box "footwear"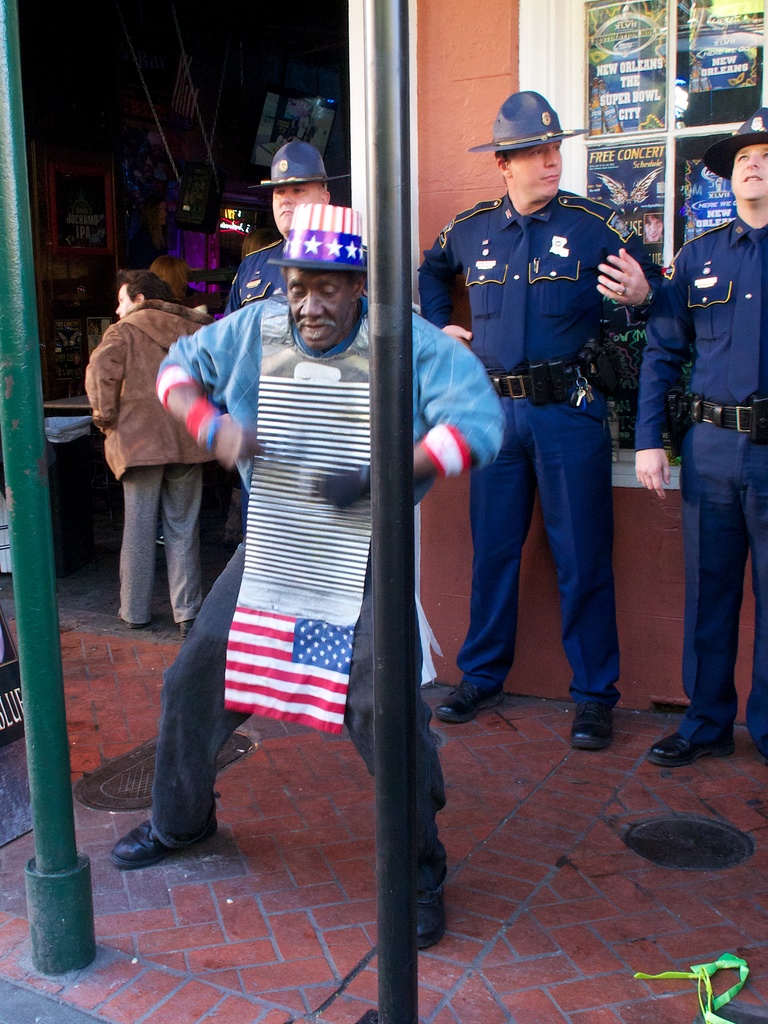
bbox=[644, 726, 737, 770]
